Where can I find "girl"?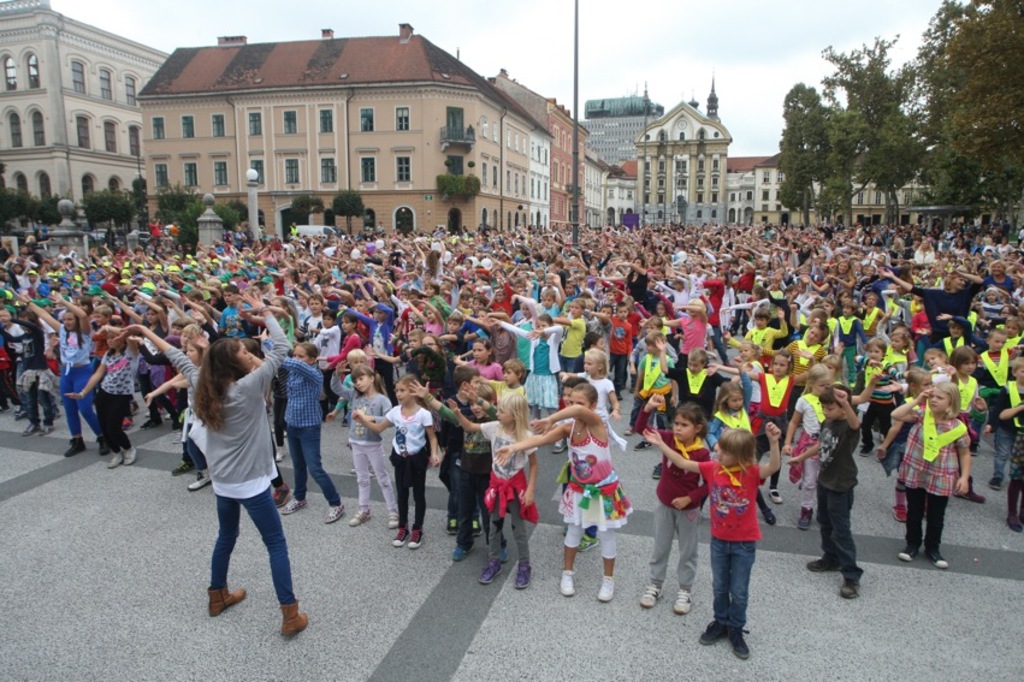
You can find it at select_region(331, 358, 397, 527).
